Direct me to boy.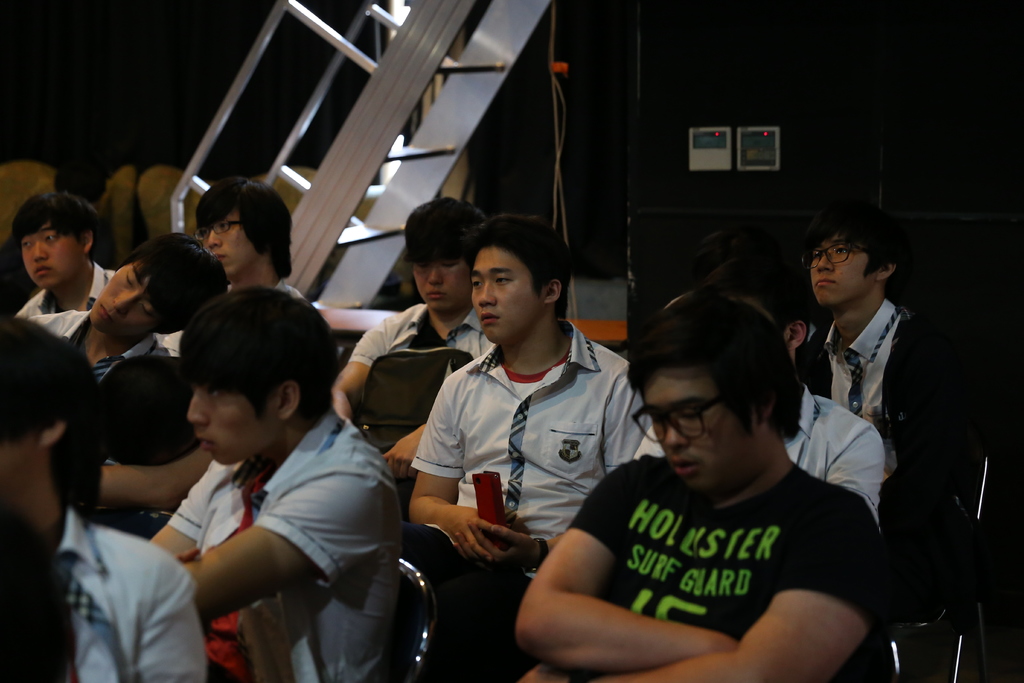
Direction: left=92, top=297, right=401, bottom=641.
